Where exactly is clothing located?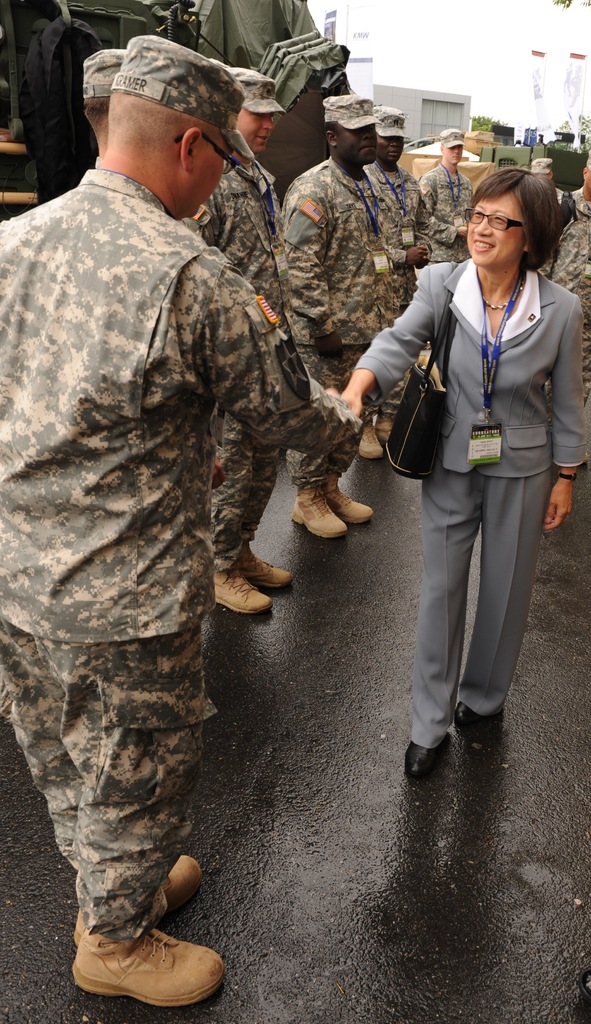
Its bounding box is select_region(279, 162, 394, 488).
